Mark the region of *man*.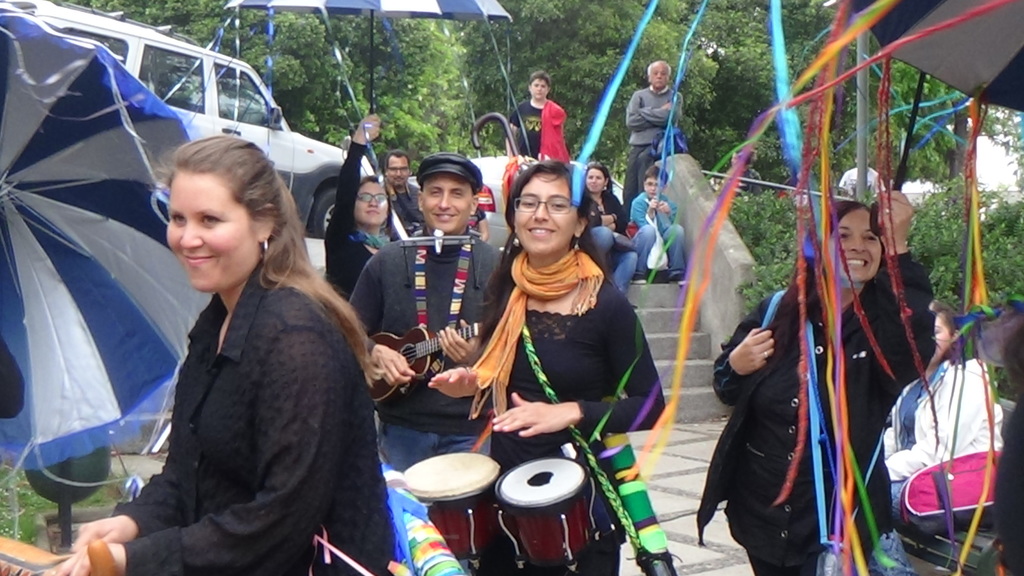
Region: <region>339, 154, 513, 484</region>.
